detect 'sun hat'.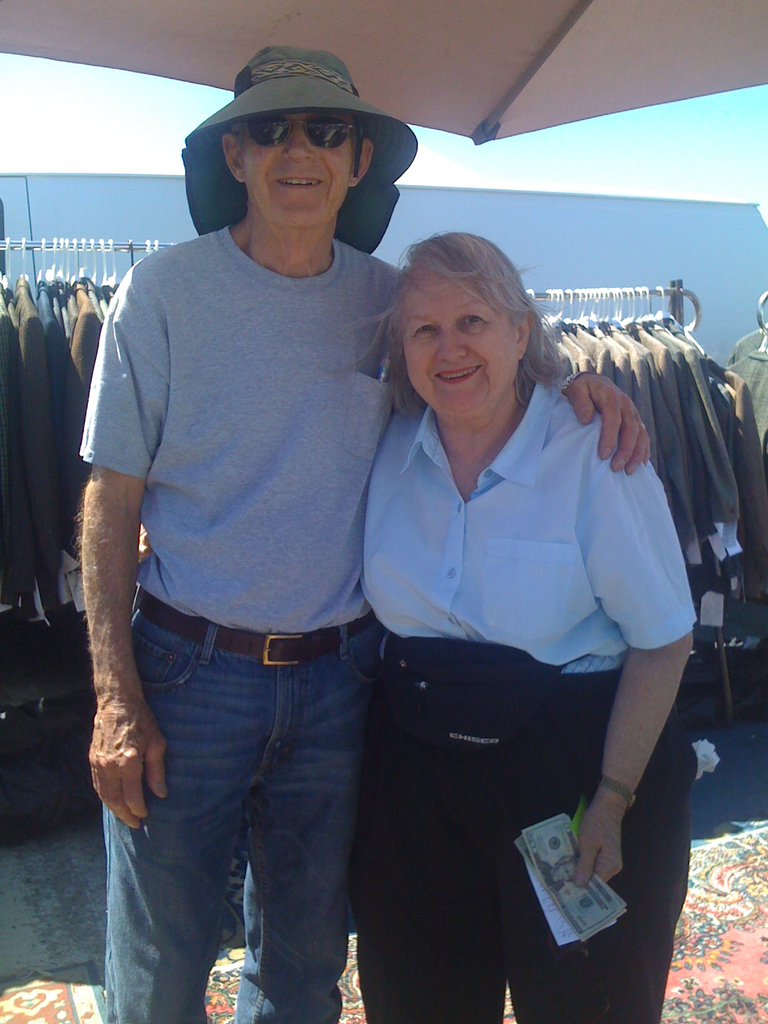
Detected at 180,42,424,255.
